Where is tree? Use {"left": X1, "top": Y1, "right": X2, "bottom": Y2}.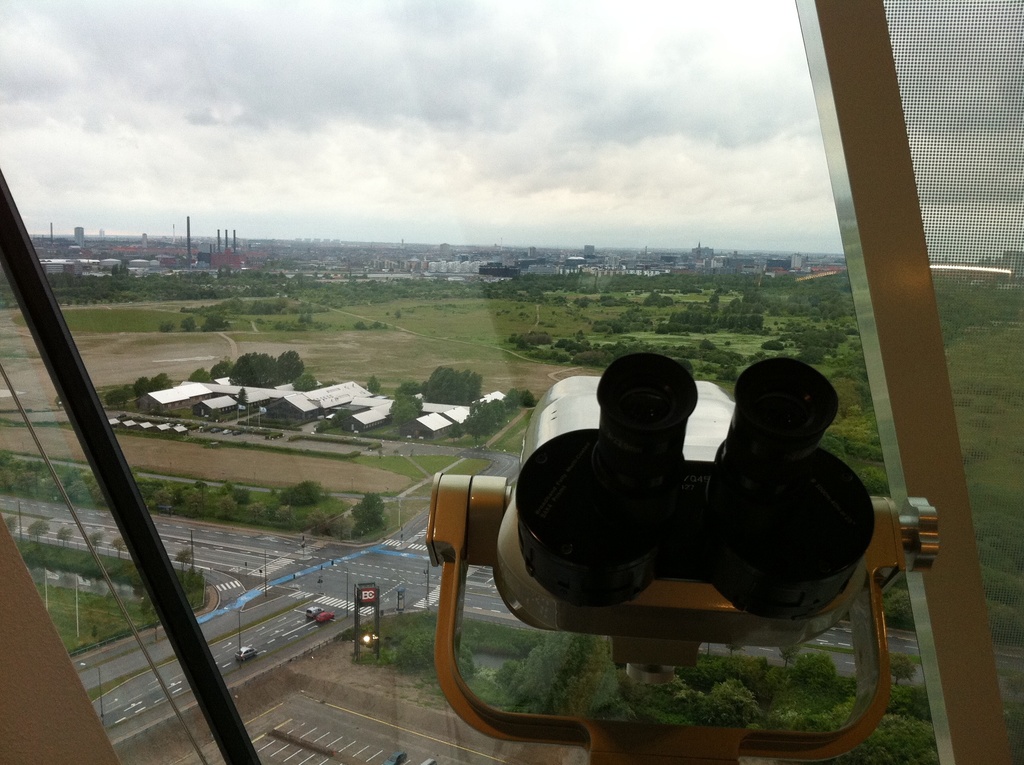
{"left": 685, "top": 677, "right": 760, "bottom": 731}.
